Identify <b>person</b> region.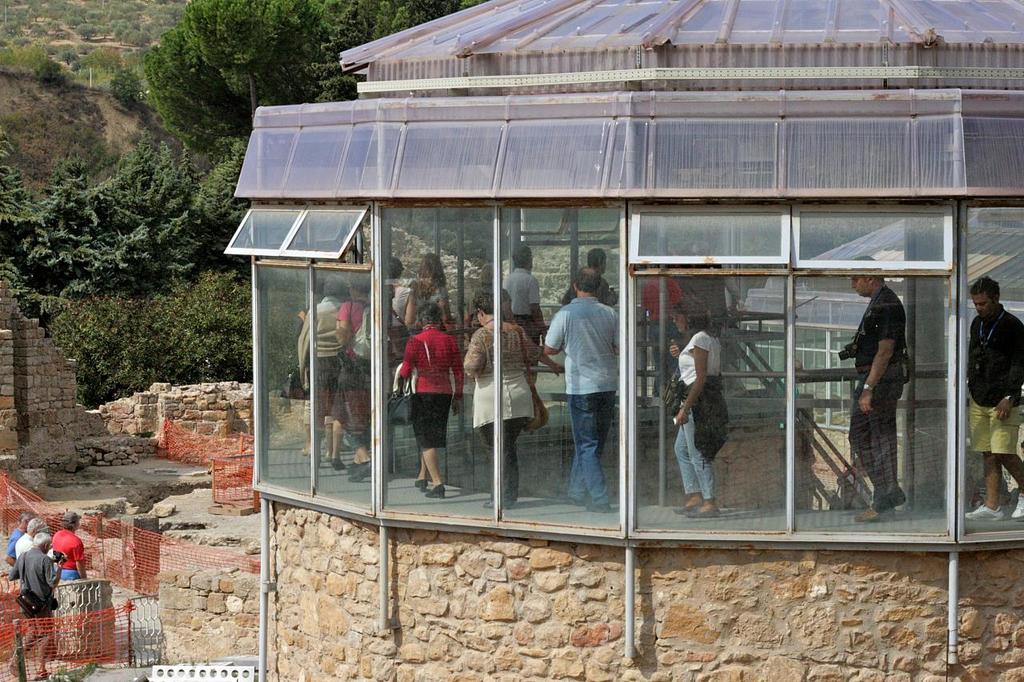
Region: 833 246 910 522.
